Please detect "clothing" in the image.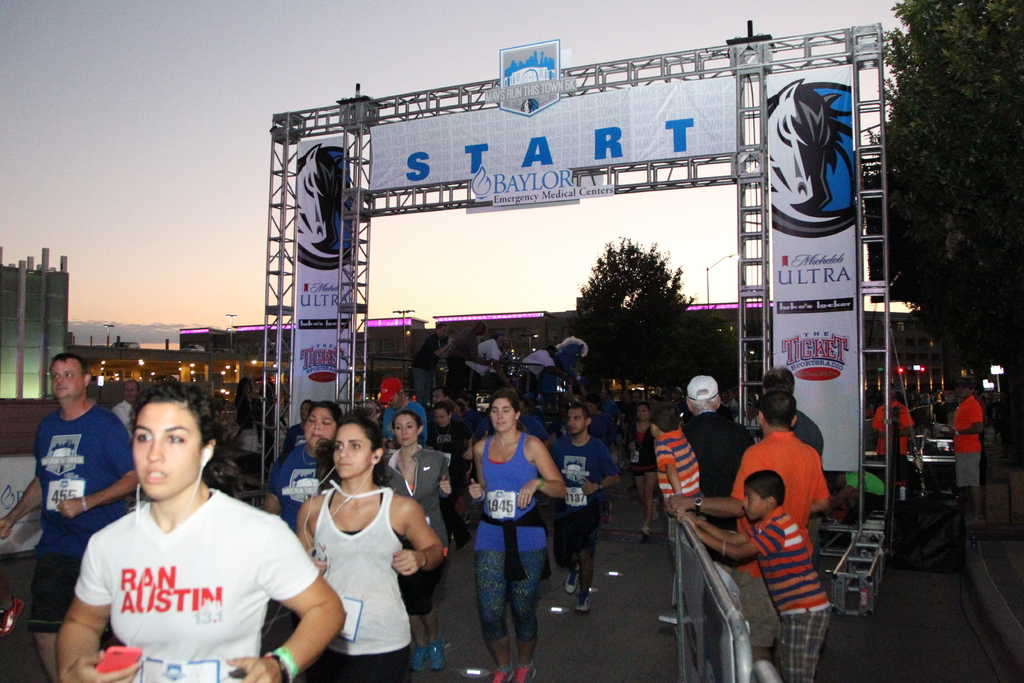
select_region(659, 402, 762, 566).
